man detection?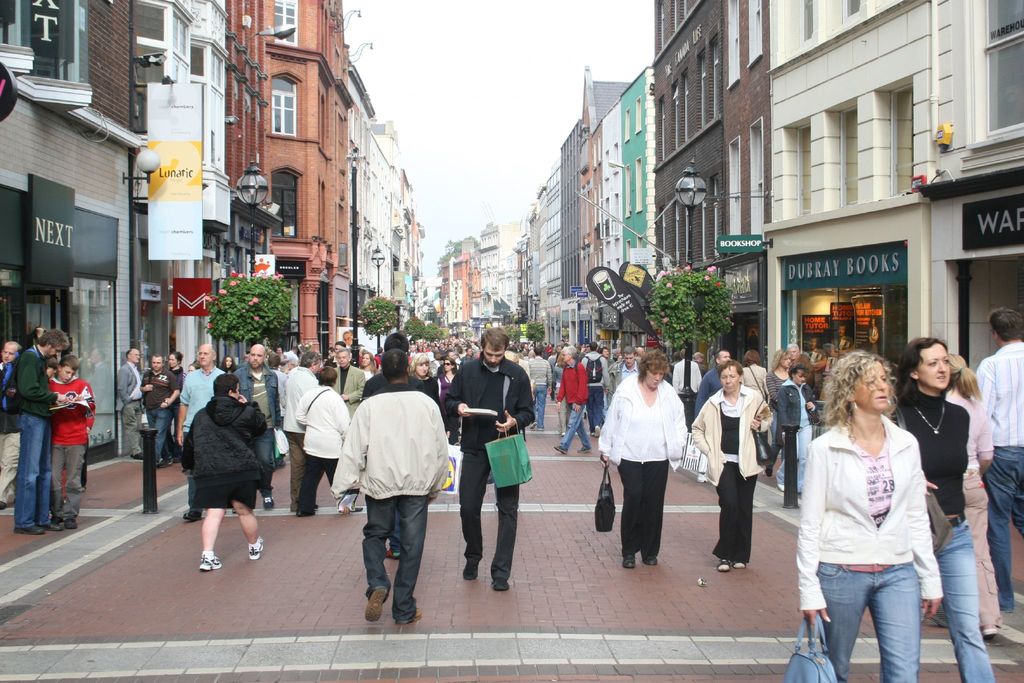
bbox(700, 344, 741, 449)
